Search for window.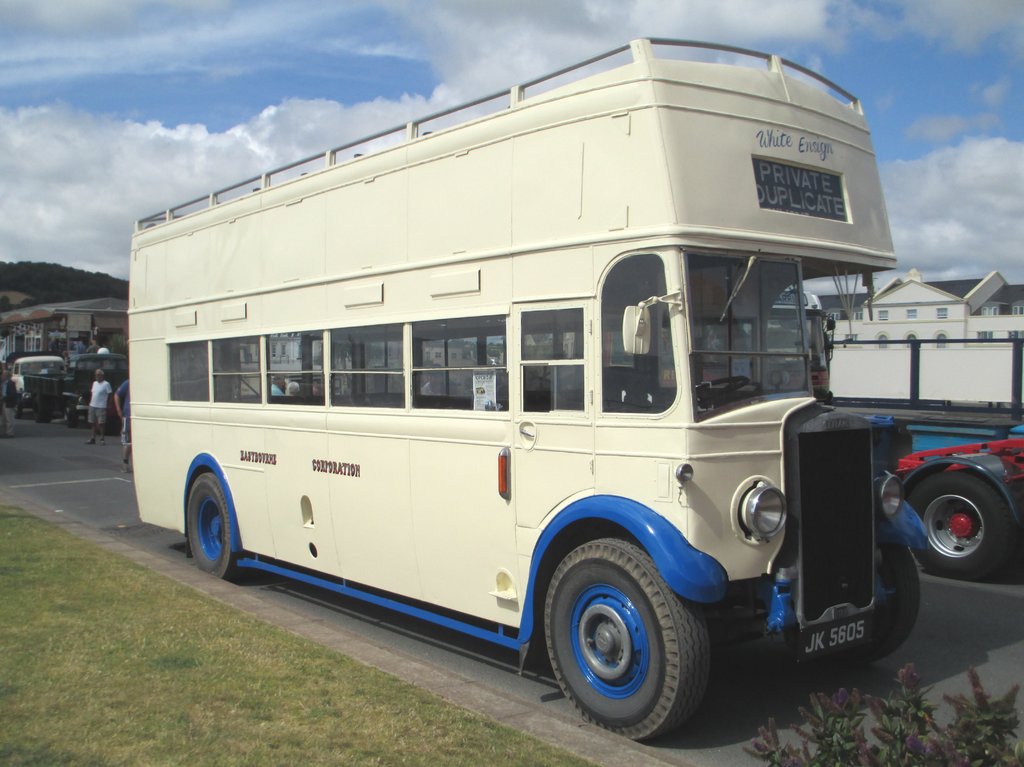
Found at (left=408, top=321, right=502, bottom=408).
